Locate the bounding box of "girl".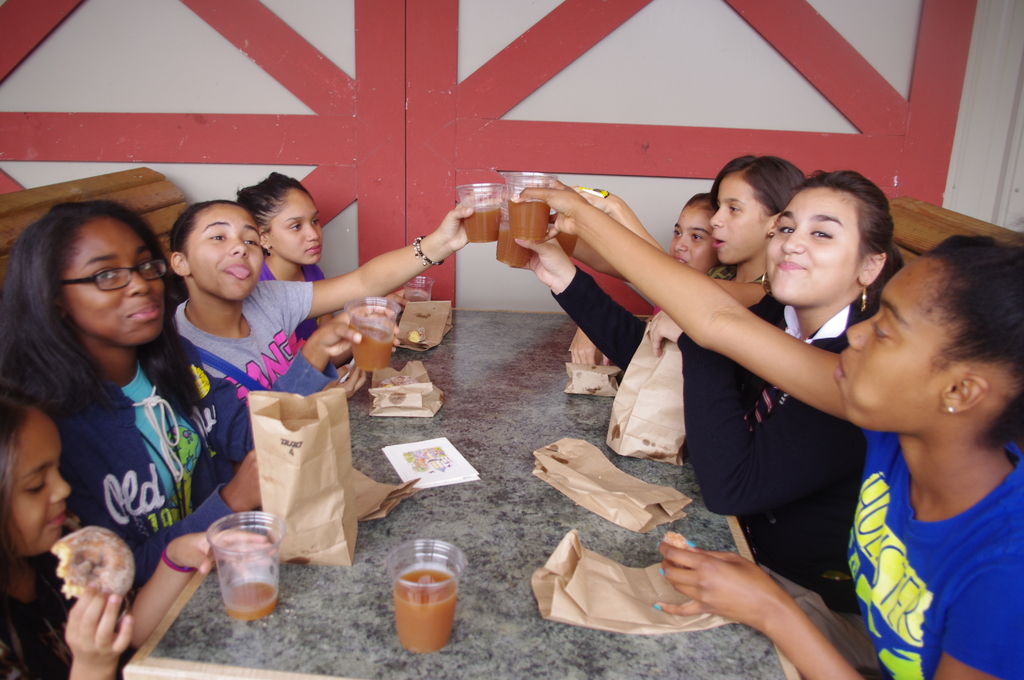
Bounding box: BBox(0, 205, 257, 574).
